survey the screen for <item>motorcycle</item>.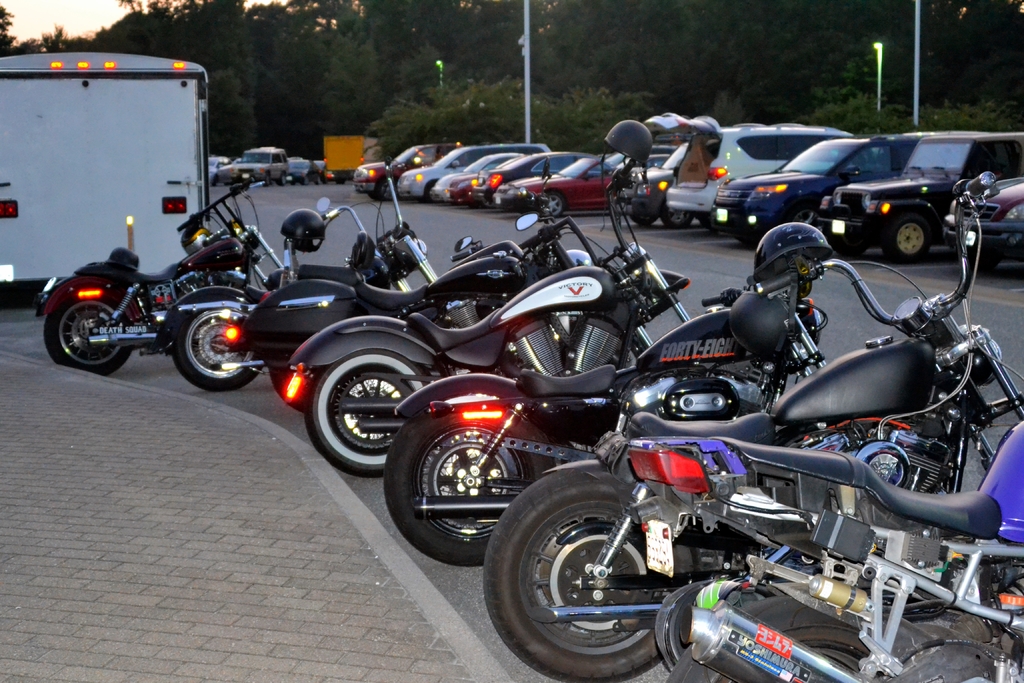
Survey found: rect(284, 159, 691, 478).
